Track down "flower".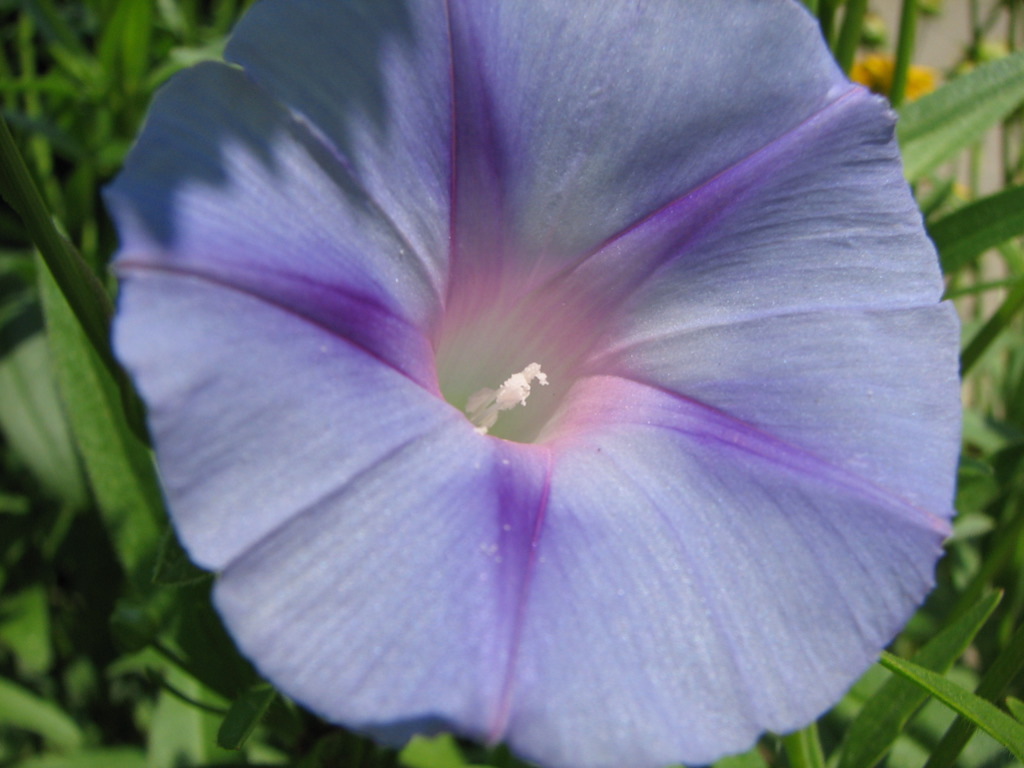
Tracked to bbox=(73, 0, 988, 756).
